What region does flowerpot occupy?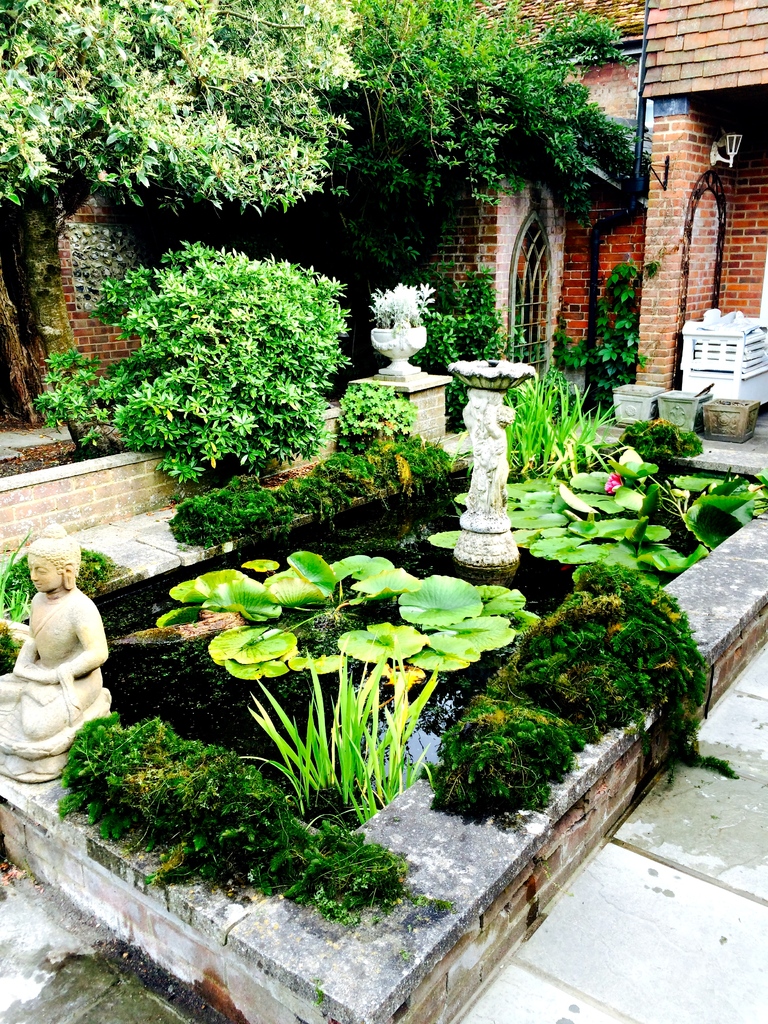
369/328/427/373.
